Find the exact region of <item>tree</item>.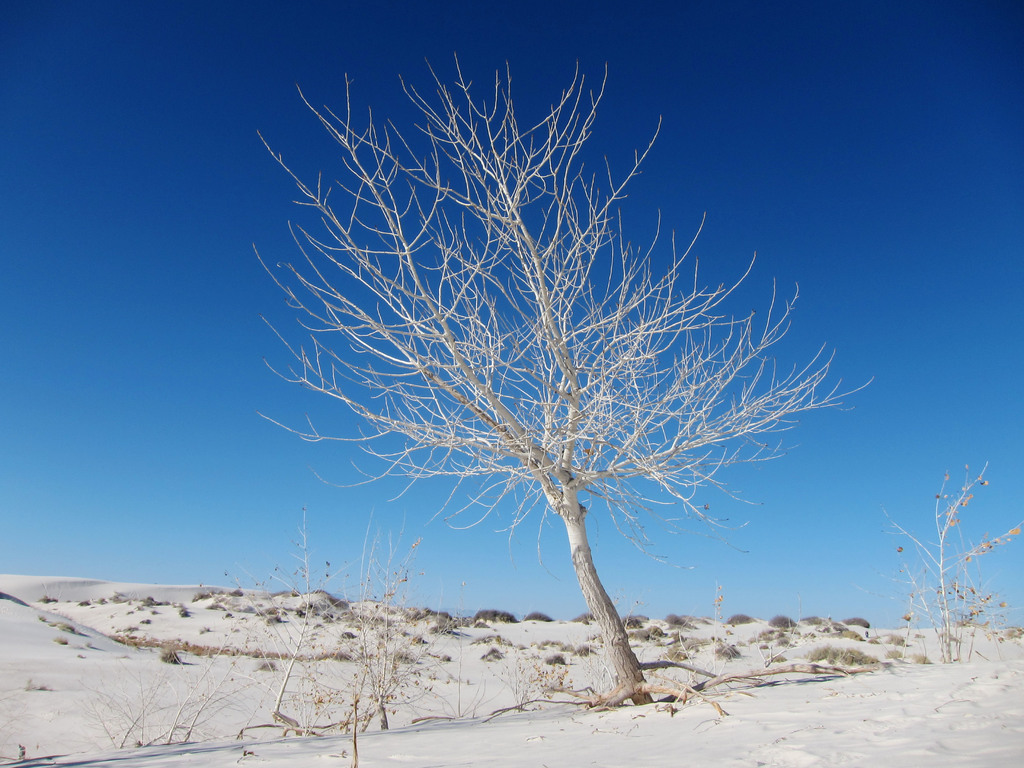
Exact region: bbox=(261, 0, 831, 721).
